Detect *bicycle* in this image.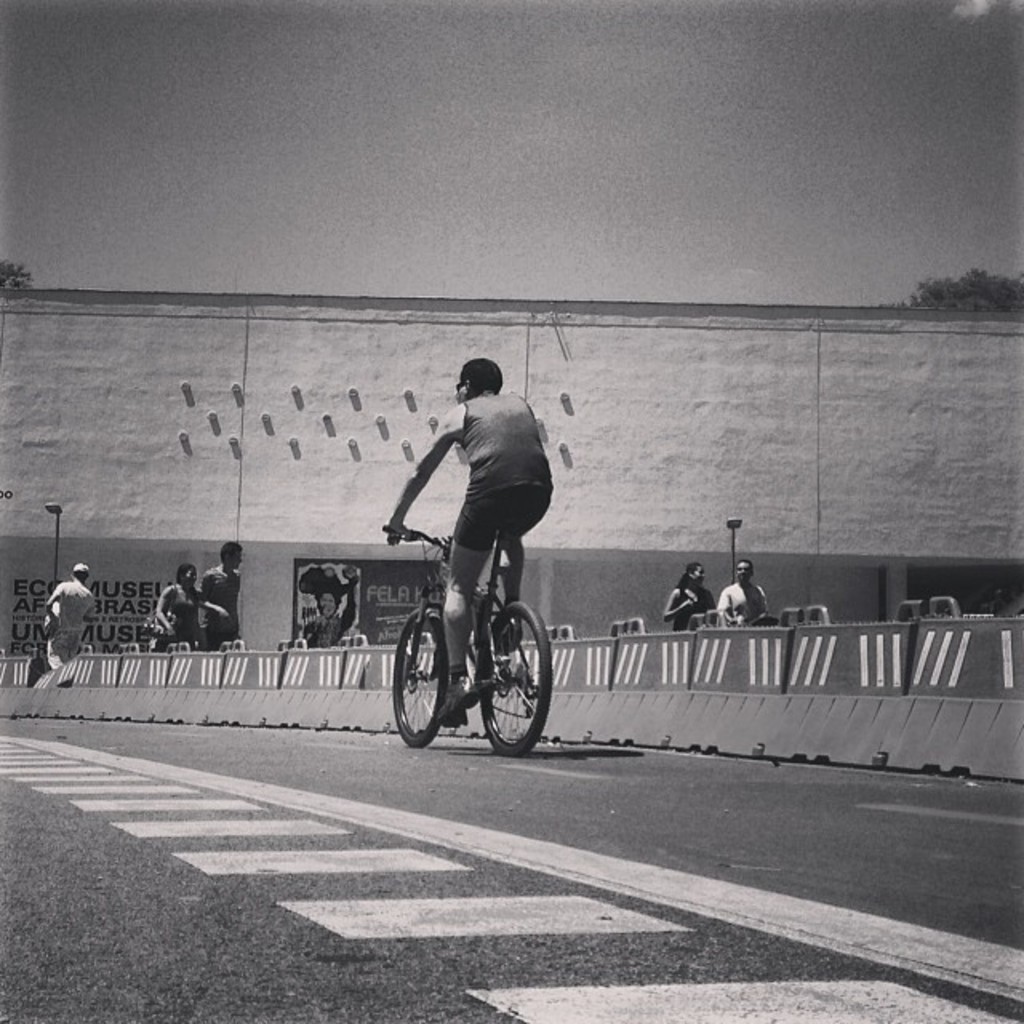
Detection: x1=390 y1=502 x2=565 y2=763.
